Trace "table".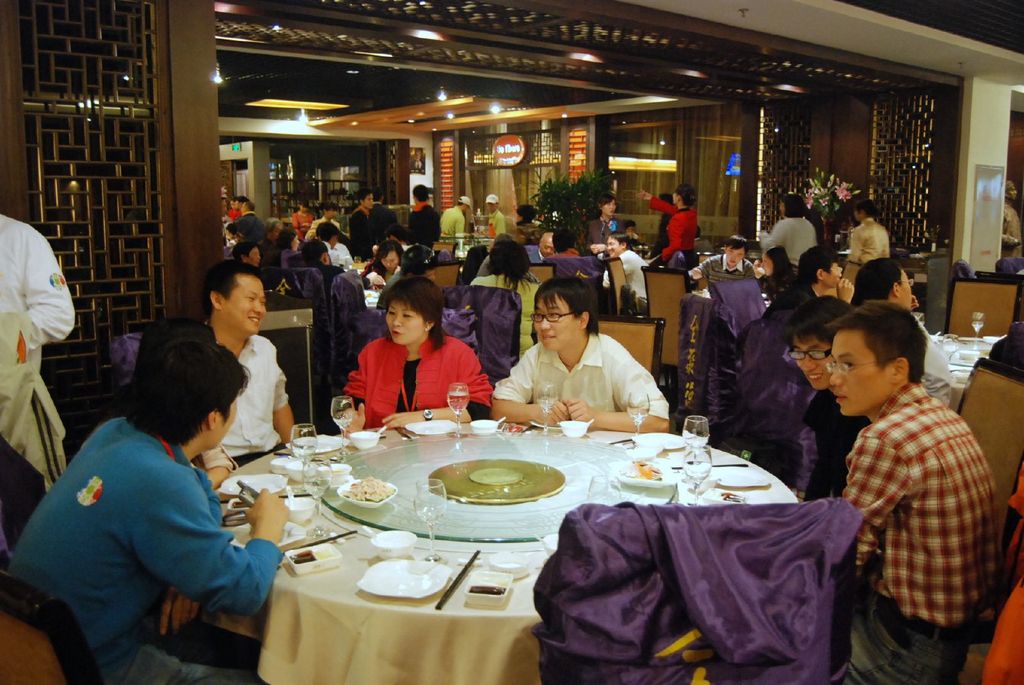
Traced to locate(168, 411, 884, 650).
